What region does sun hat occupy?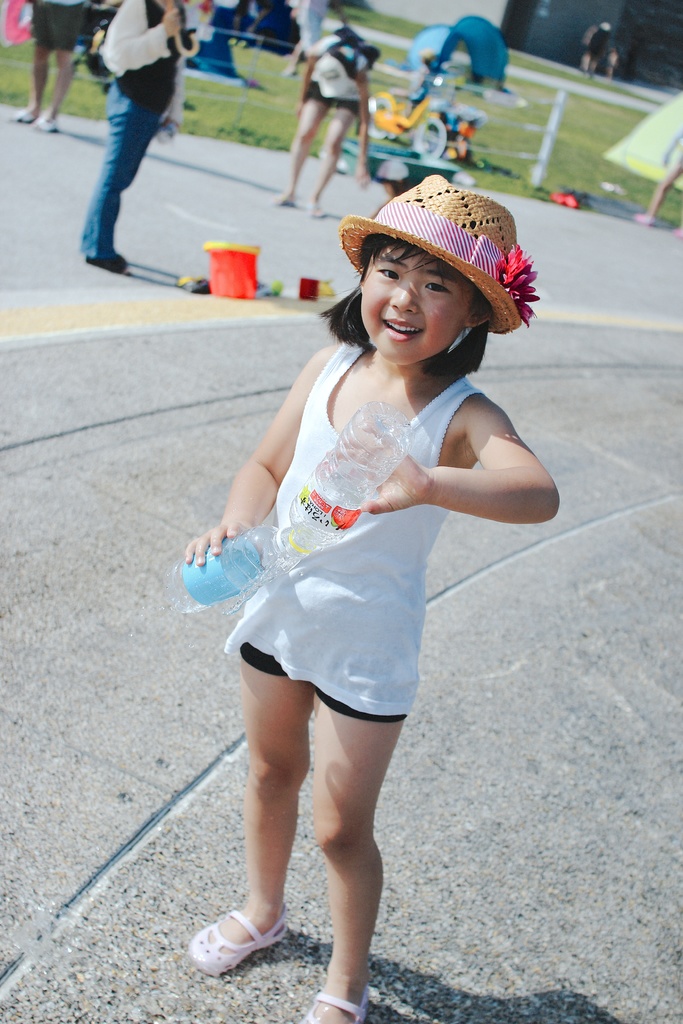
<bbox>309, 48, 350, 79</bbox>.
